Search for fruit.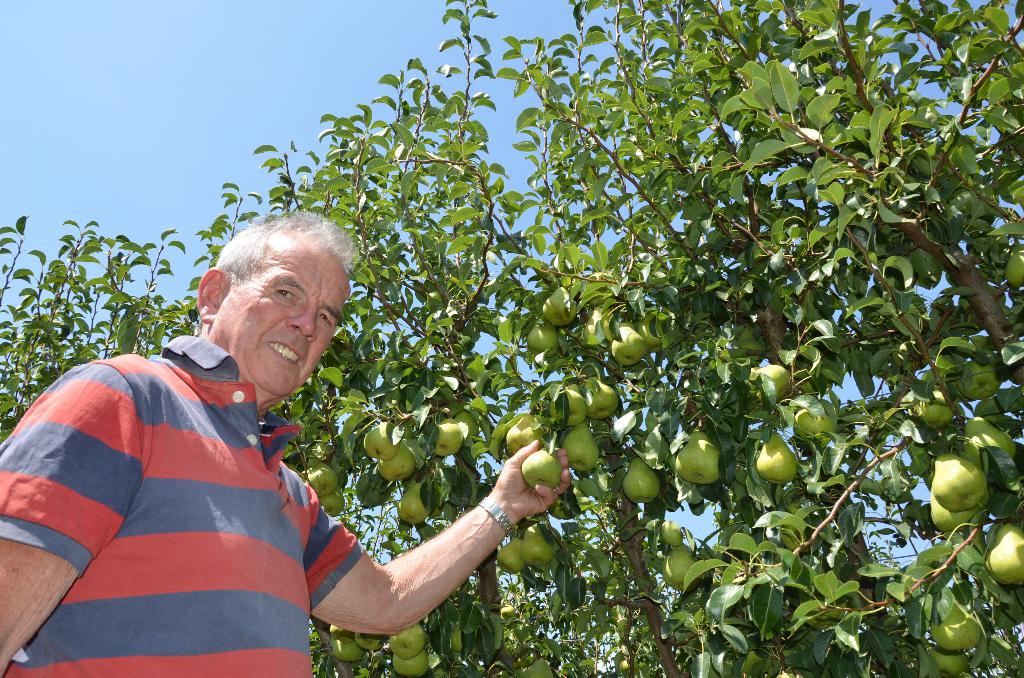
Found at 499, 604, 519, 621.
